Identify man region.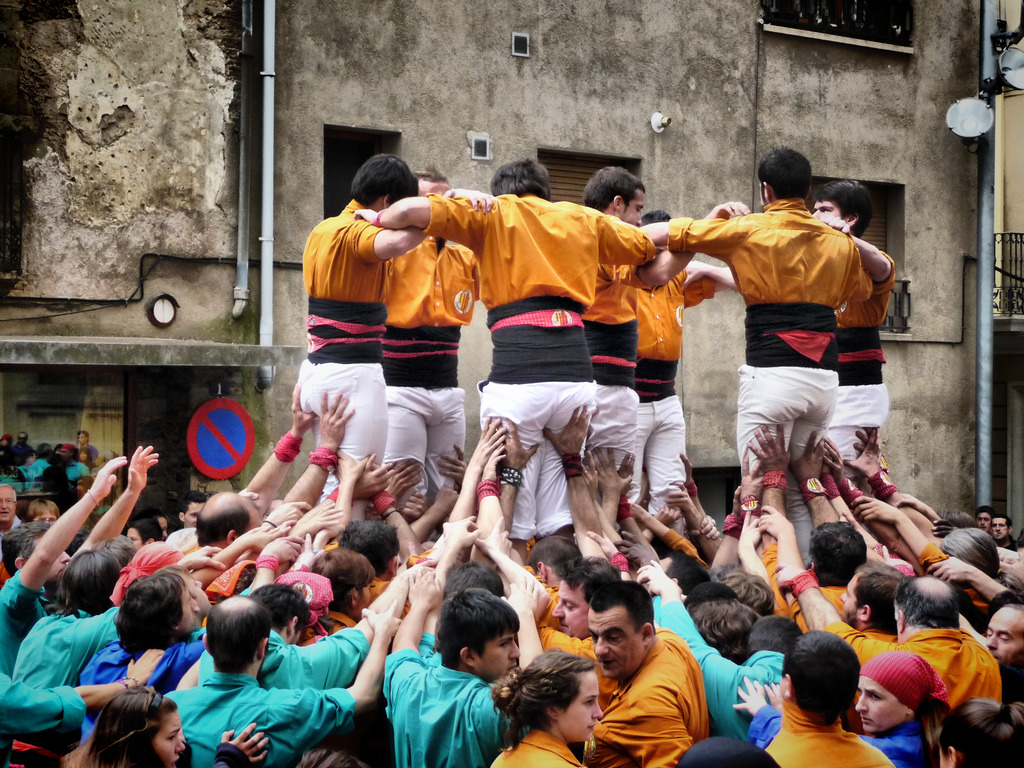
Region: left=621, top=200, right=752, bottom=537.
